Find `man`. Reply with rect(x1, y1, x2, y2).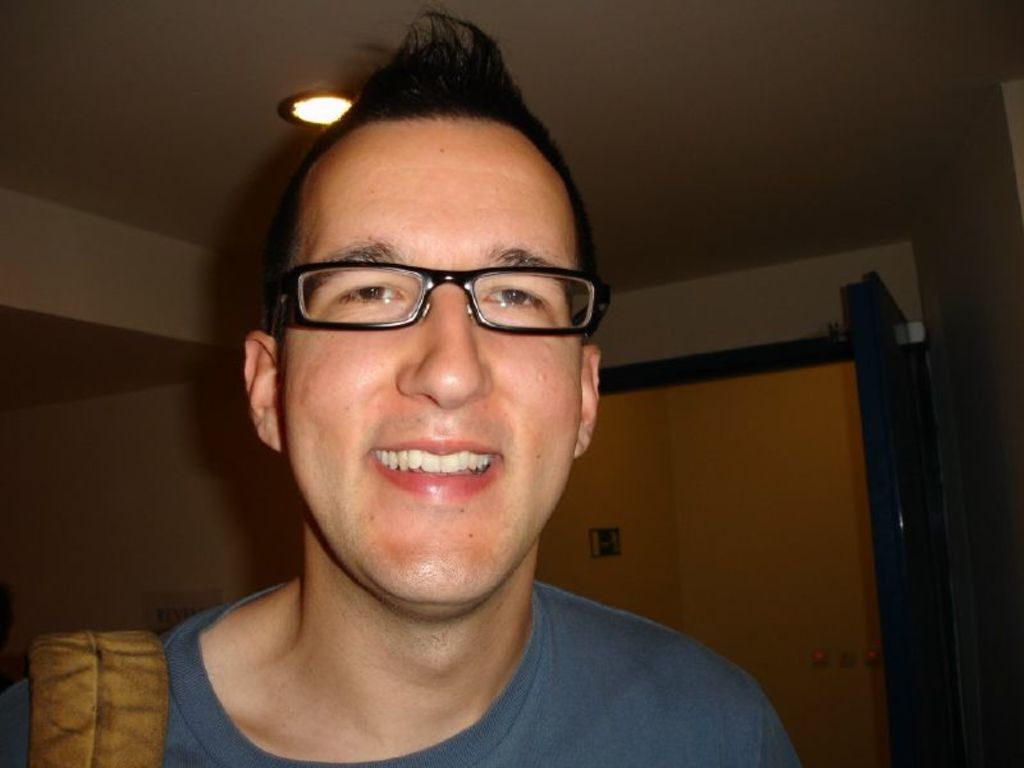
rect(82, 59, 861, 760).
